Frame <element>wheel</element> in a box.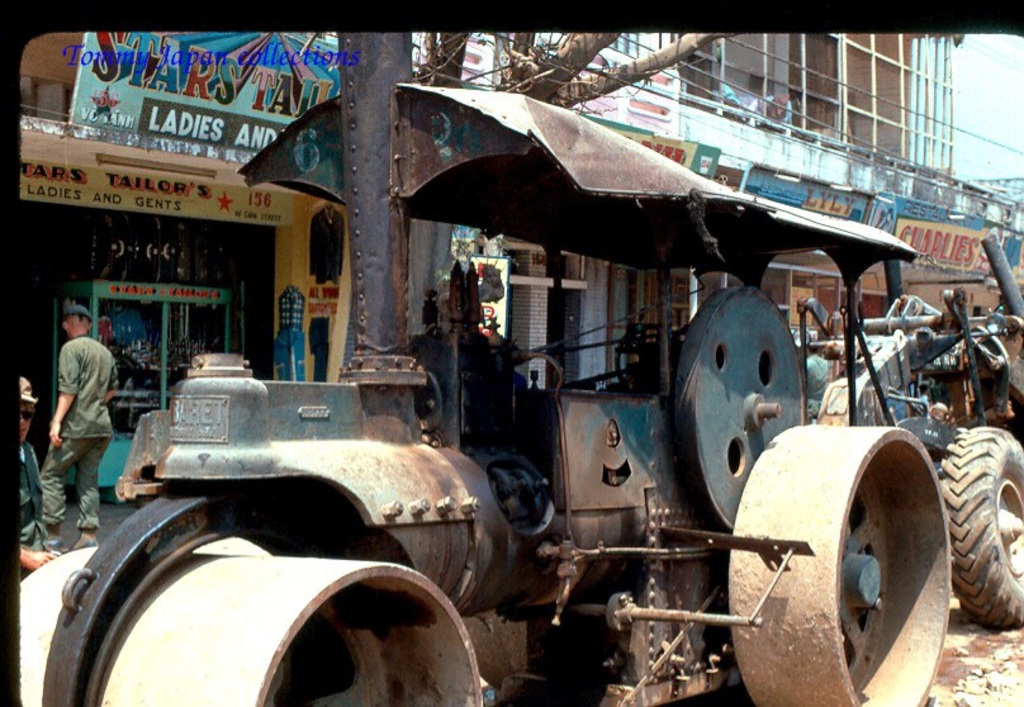
(x1=18, y1=547, x2=483, y2=706).
